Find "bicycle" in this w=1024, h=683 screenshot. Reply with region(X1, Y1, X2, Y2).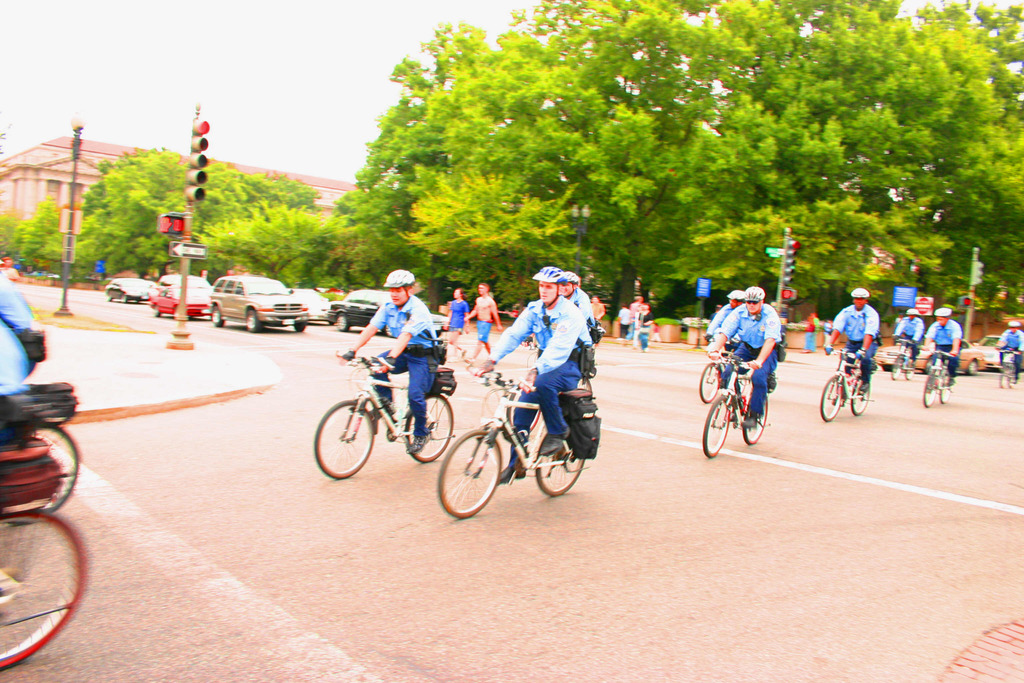
region(998, 348, 1023, 386).
